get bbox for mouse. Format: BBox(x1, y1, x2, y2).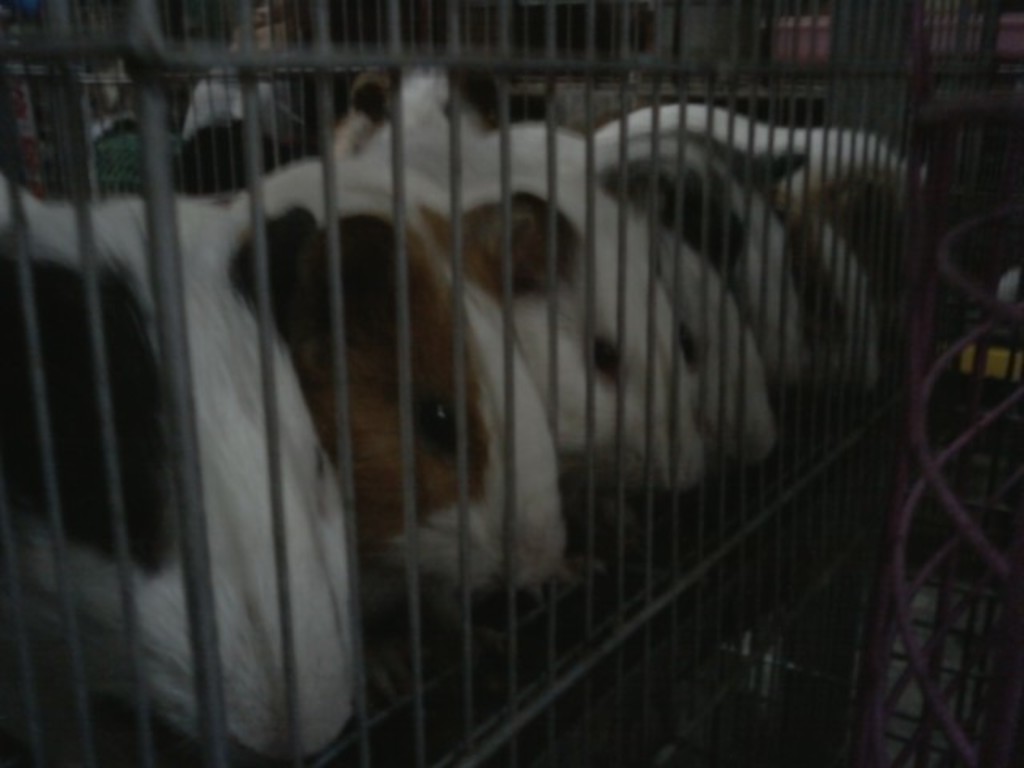
BBox(0, 203, 357, 755).
